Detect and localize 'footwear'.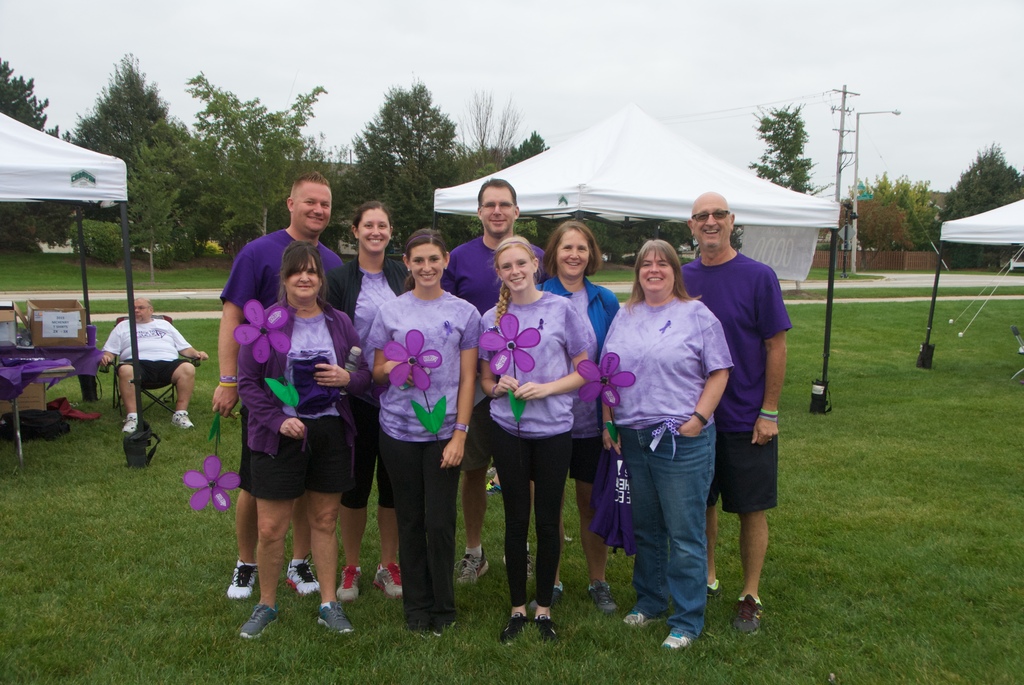
Localized at [x1=224, y1=559, x2=264, y2=598].
